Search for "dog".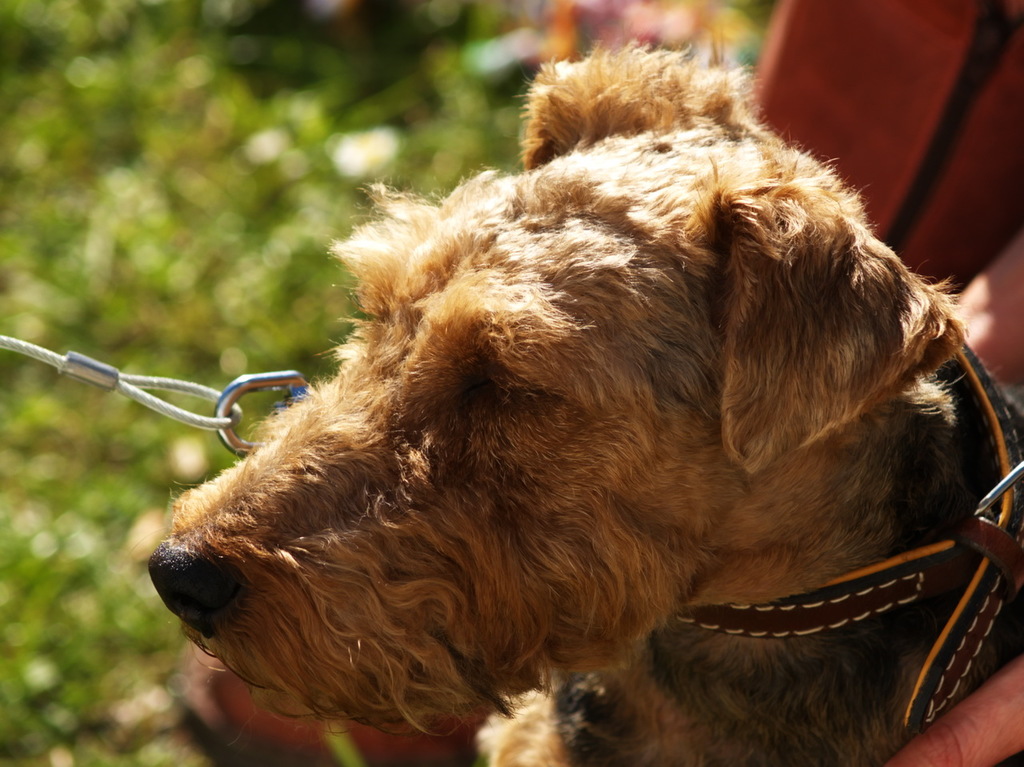
Found at (left=127, top=34, right=1023, bottom=766).
